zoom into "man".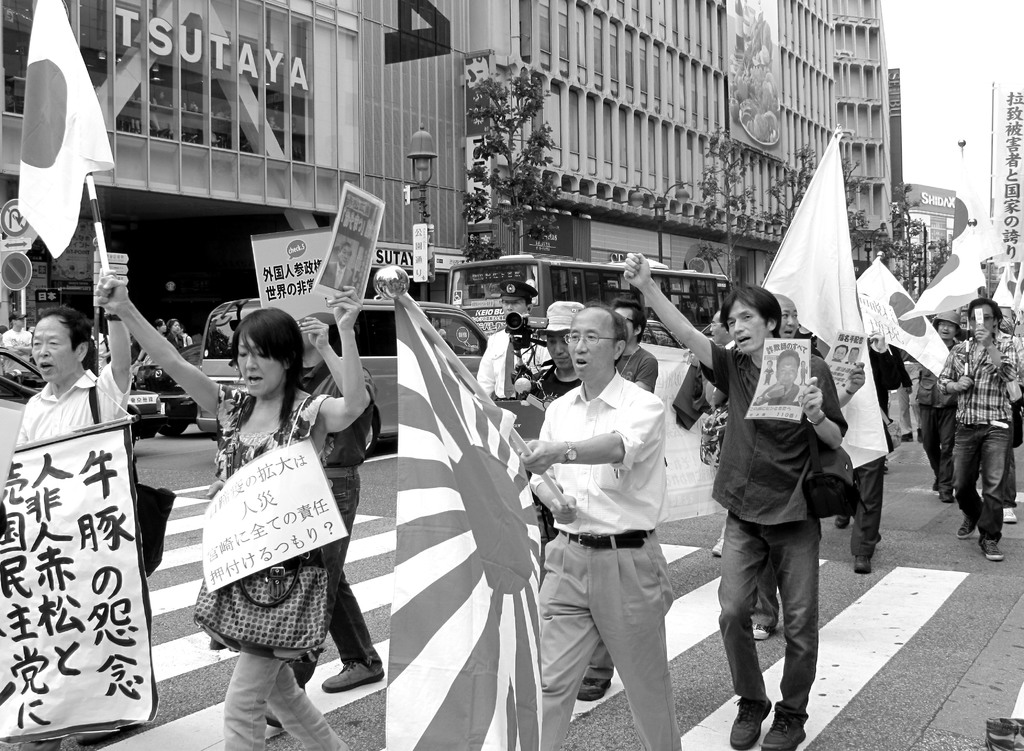
Zoom target: left=845, top=346, right=860, bottom=366.
